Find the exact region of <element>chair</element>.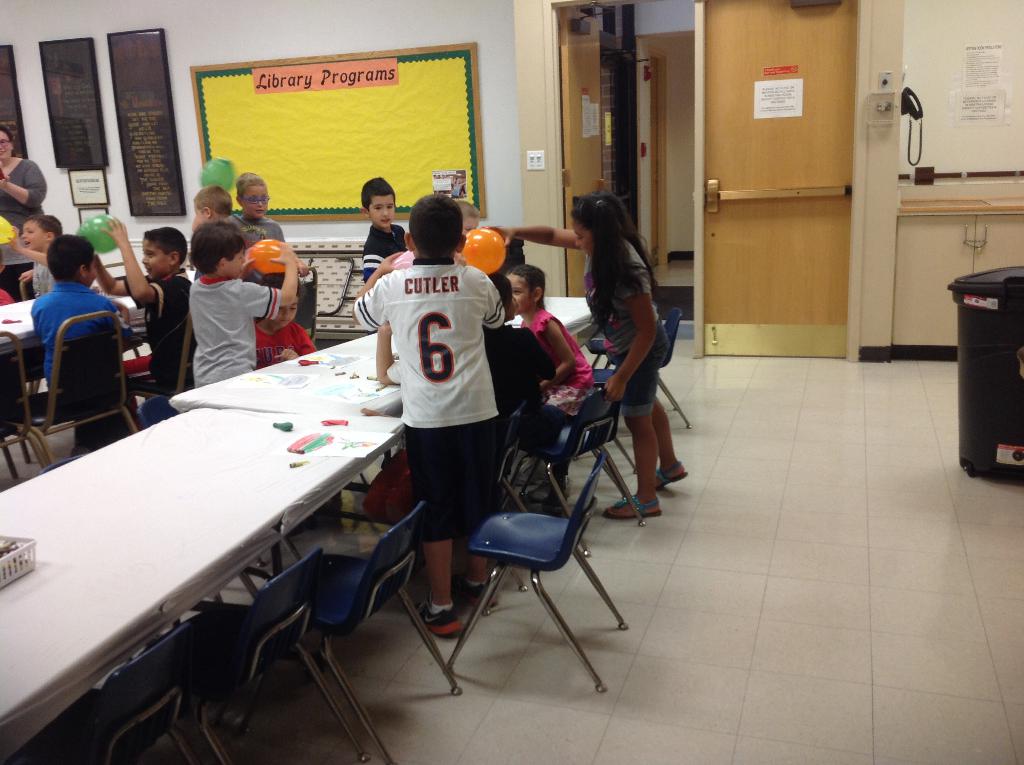
Exact region: (left=4, top=311, right=134, bottom=464).
